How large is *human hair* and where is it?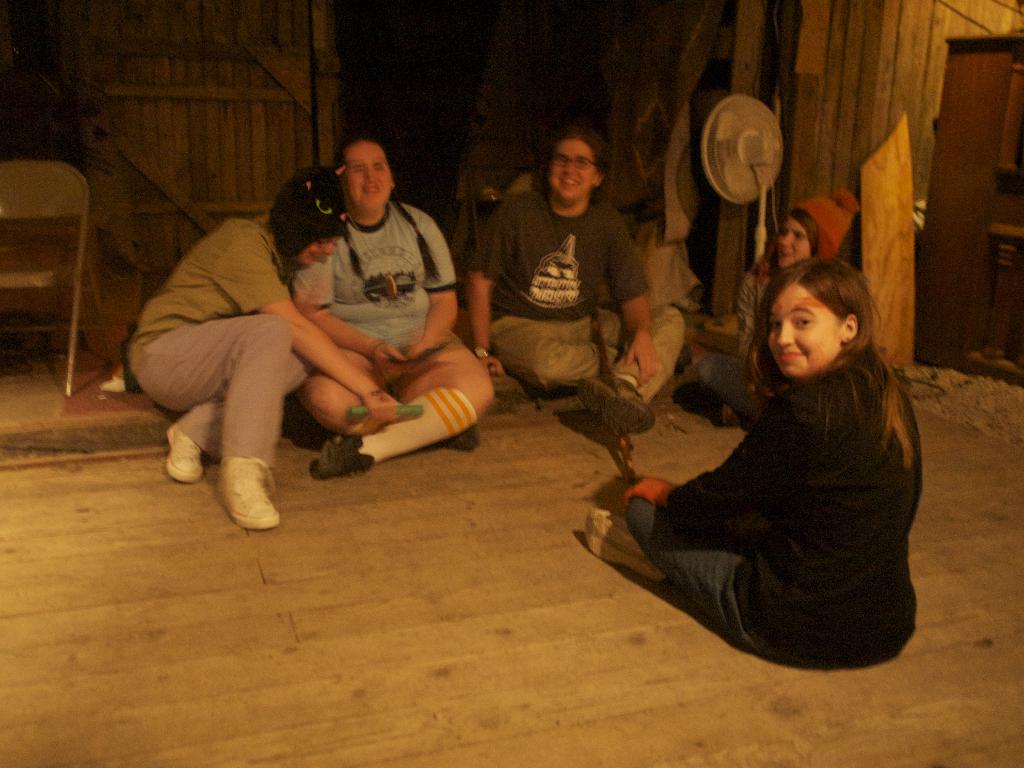
Bounding box: l=544, t=129, r=608, b=173.
